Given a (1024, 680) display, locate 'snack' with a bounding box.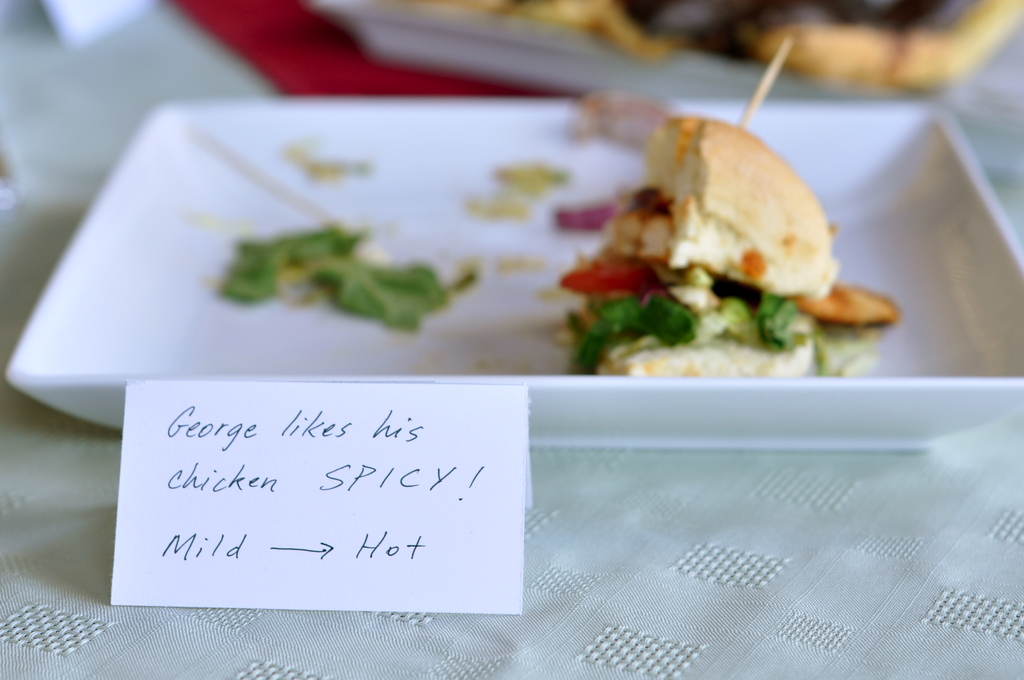
Located: 434 0 1023 88.
